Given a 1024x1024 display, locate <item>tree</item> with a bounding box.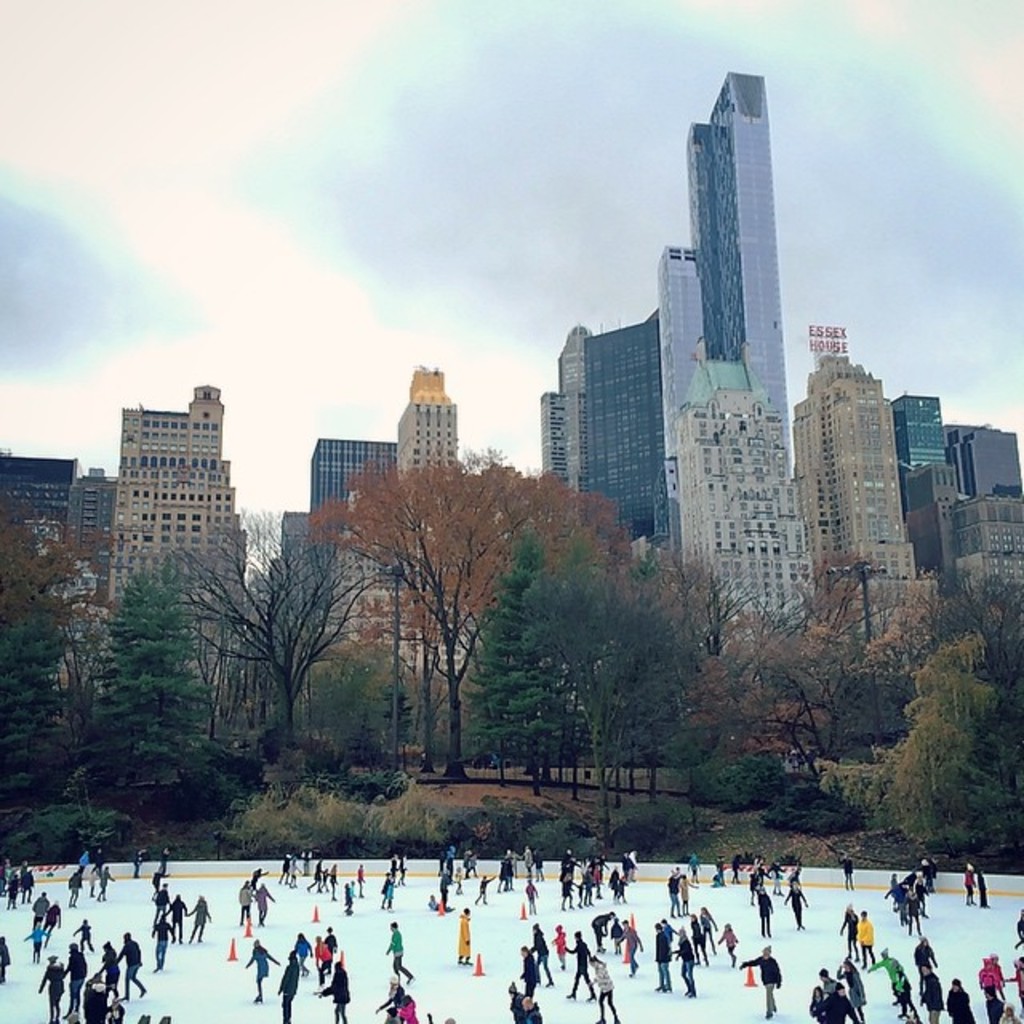
Located: l=101, t=573, r=210, b=787.
